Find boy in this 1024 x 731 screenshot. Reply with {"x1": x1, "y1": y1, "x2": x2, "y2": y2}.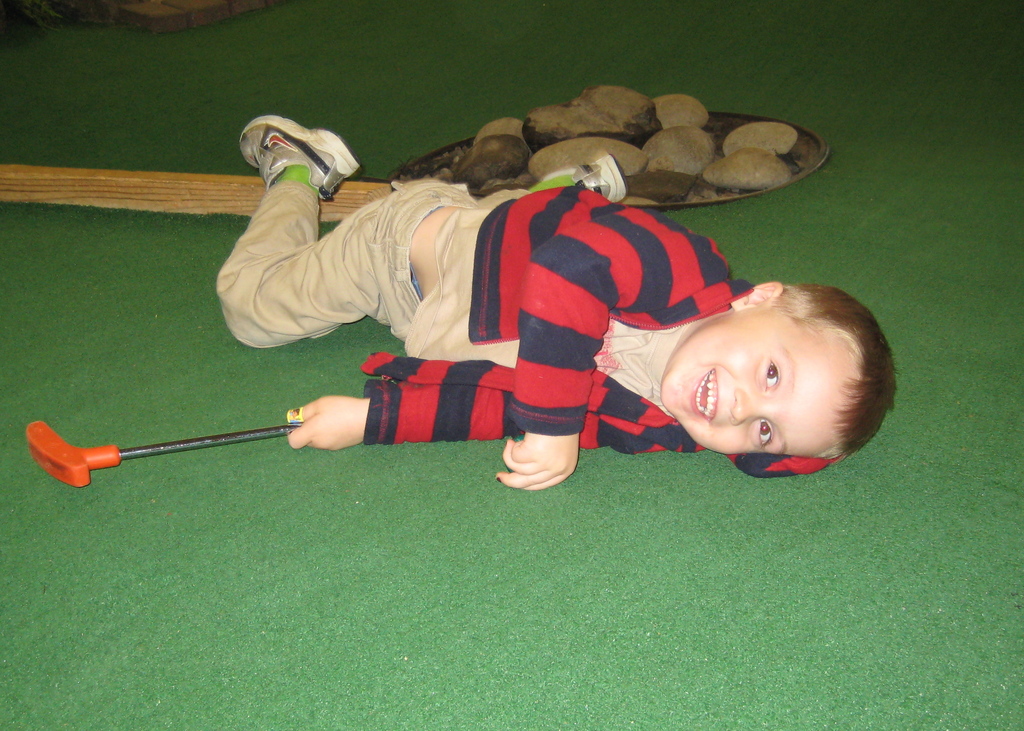
{"x1": 214, "y1": 115, "x2": 900, "y2": 494}.
